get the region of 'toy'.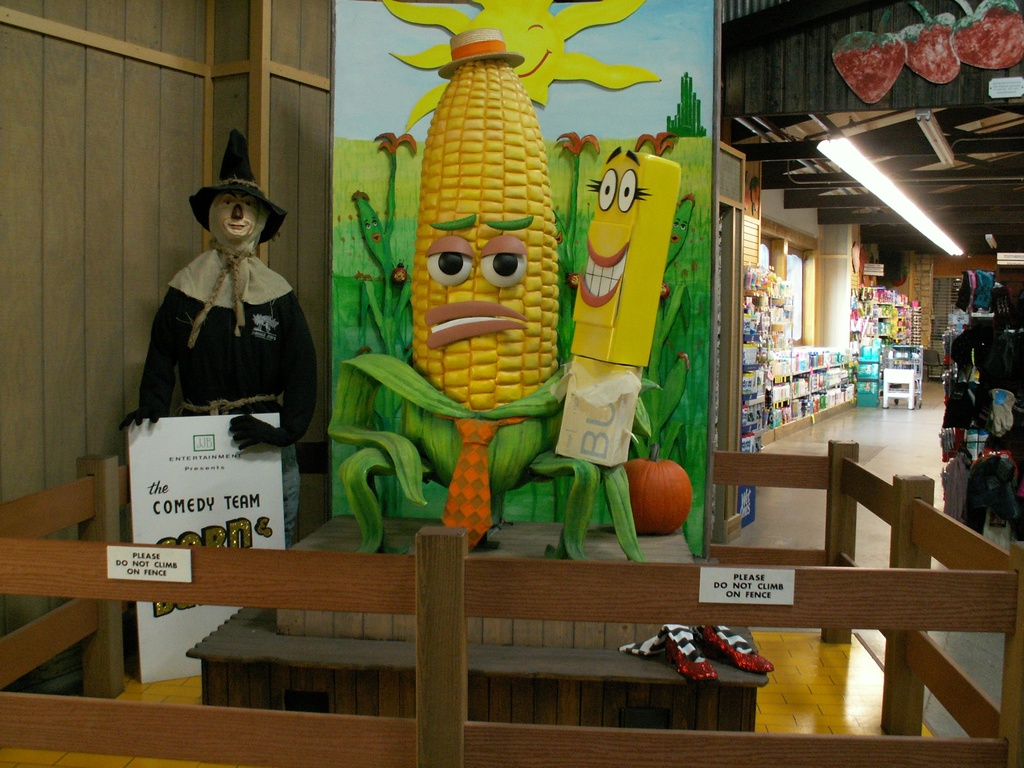
detection(829, 0, 906, 112).
